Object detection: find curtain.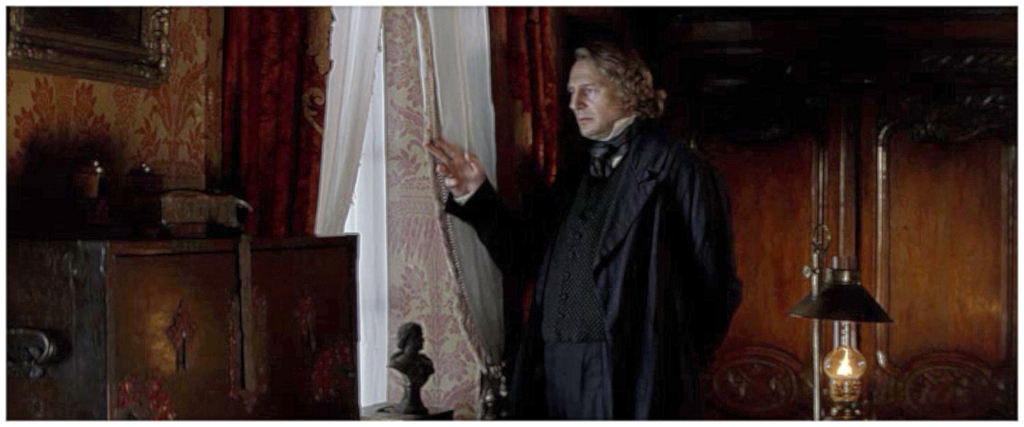
[x1=332, y1=3, x2=520, y2=421].
